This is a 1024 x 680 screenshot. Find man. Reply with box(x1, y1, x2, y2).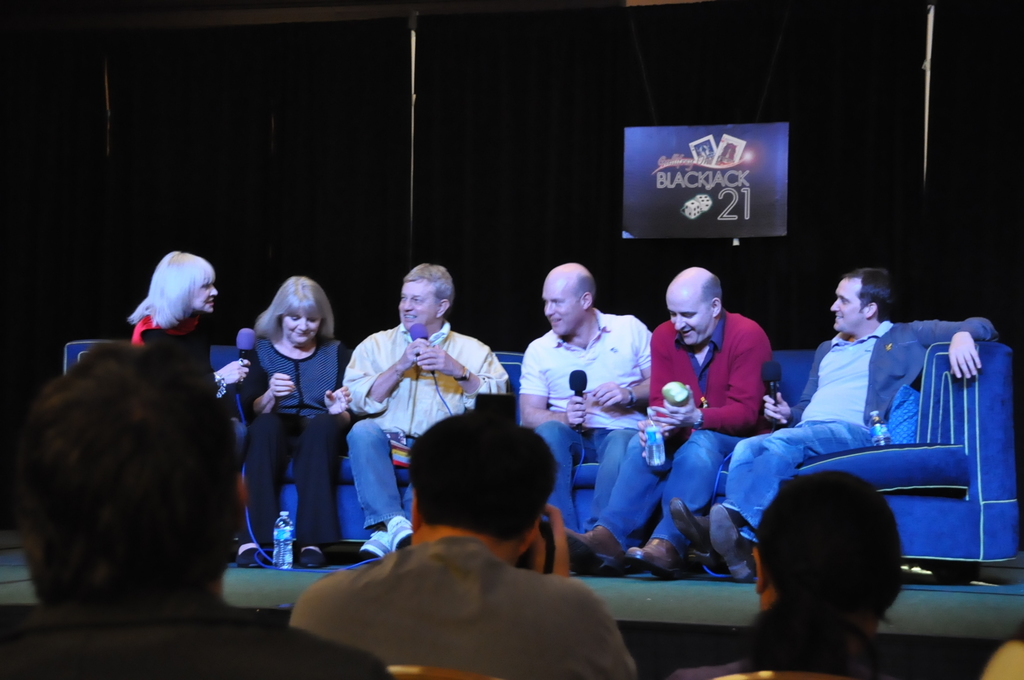
box(0, 338, 391, 679).
